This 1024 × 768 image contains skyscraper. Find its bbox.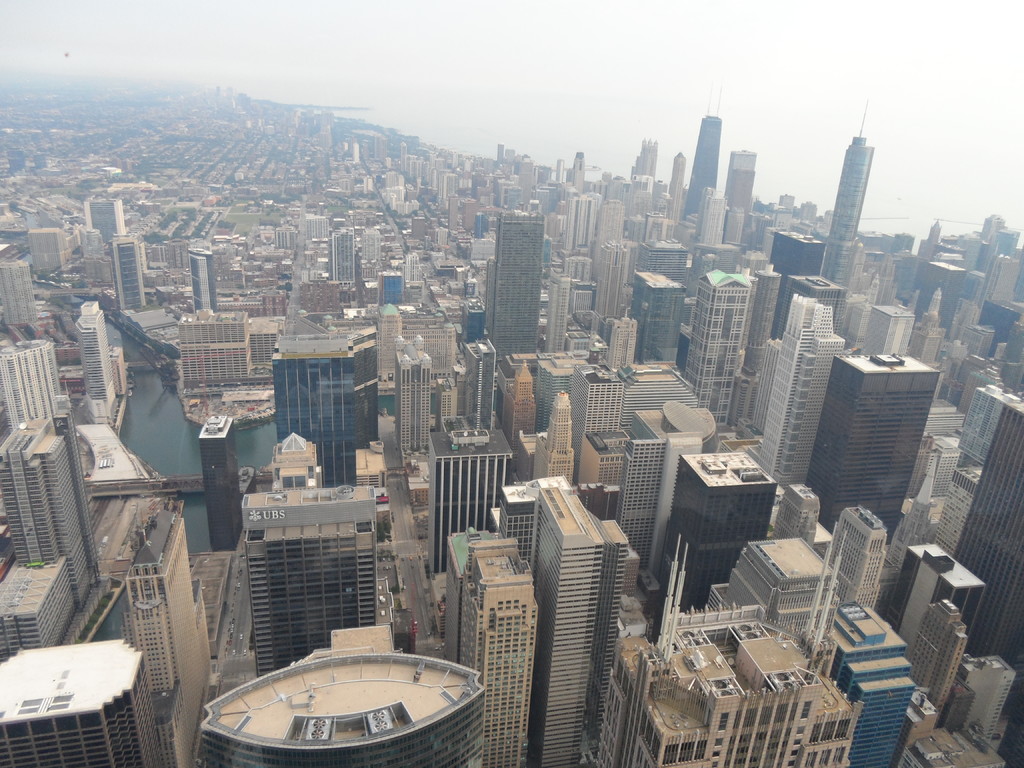
[left=176, top=646, right=501, bottom=767].
